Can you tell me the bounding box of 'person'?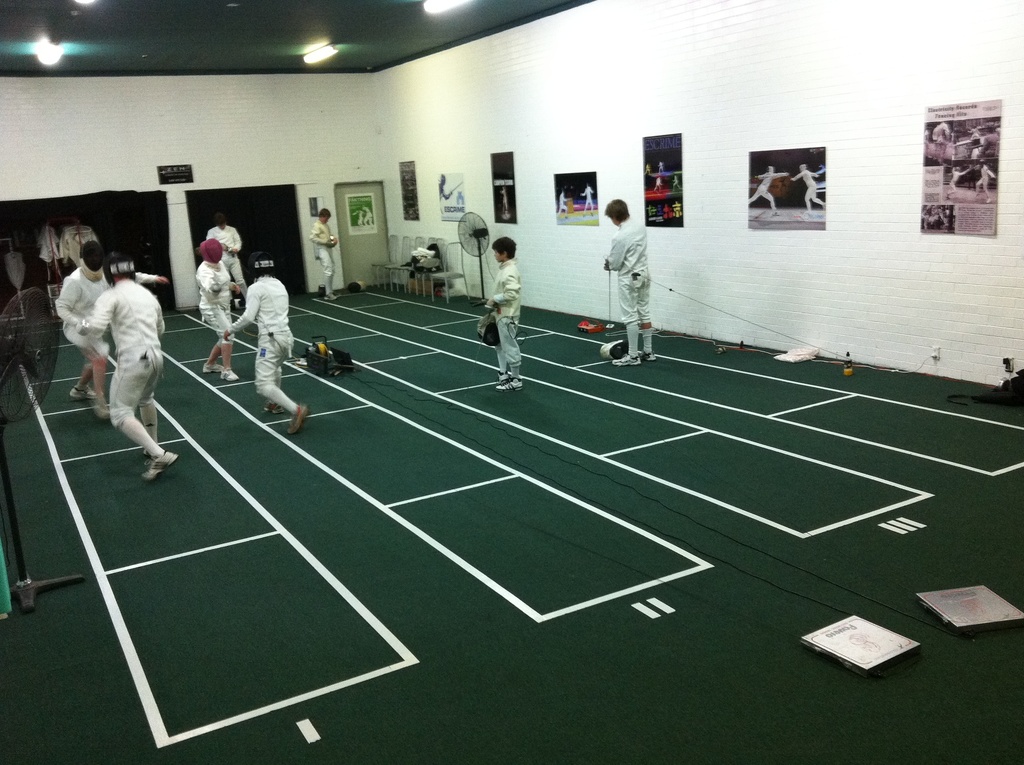
580/180/595/209.
